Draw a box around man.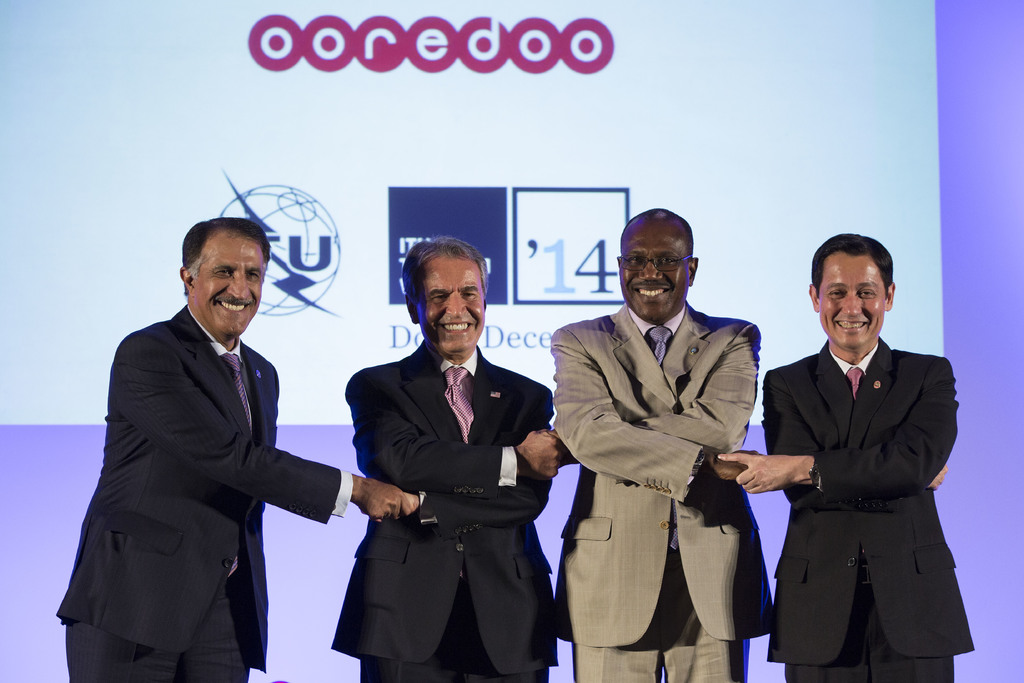
bbox=(549, 208, 762, 682).
